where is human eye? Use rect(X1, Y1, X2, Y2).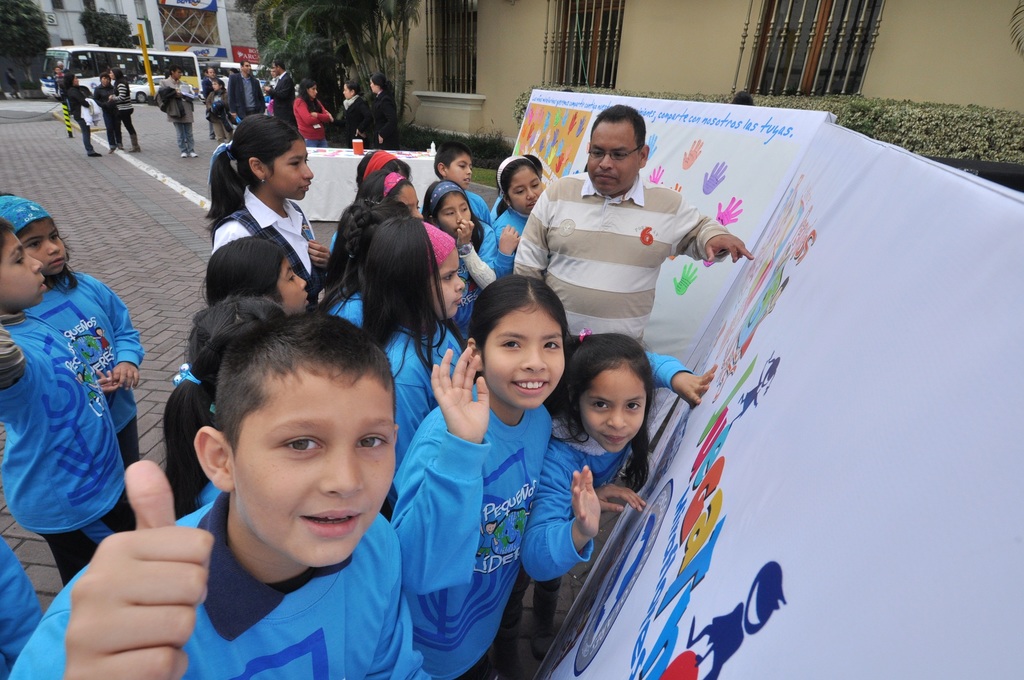
rect(29, 239, 44, 252).
